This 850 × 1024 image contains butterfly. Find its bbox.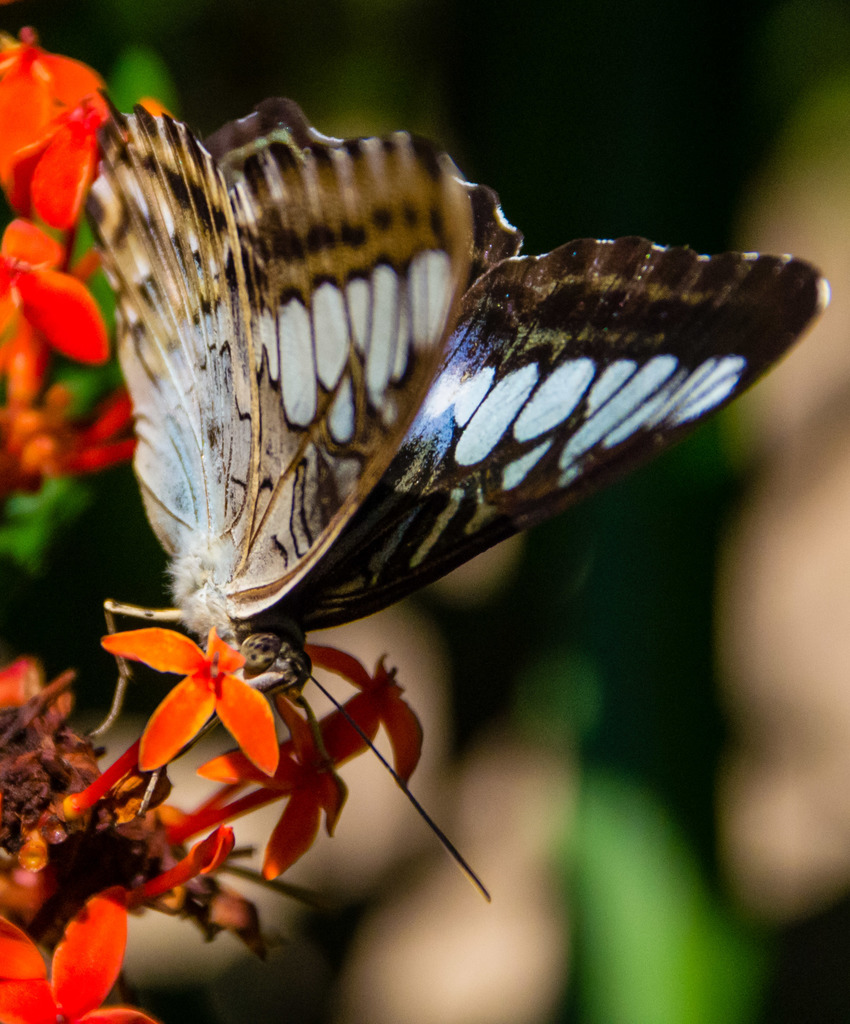
bbox(49, 88, 800, 849).
